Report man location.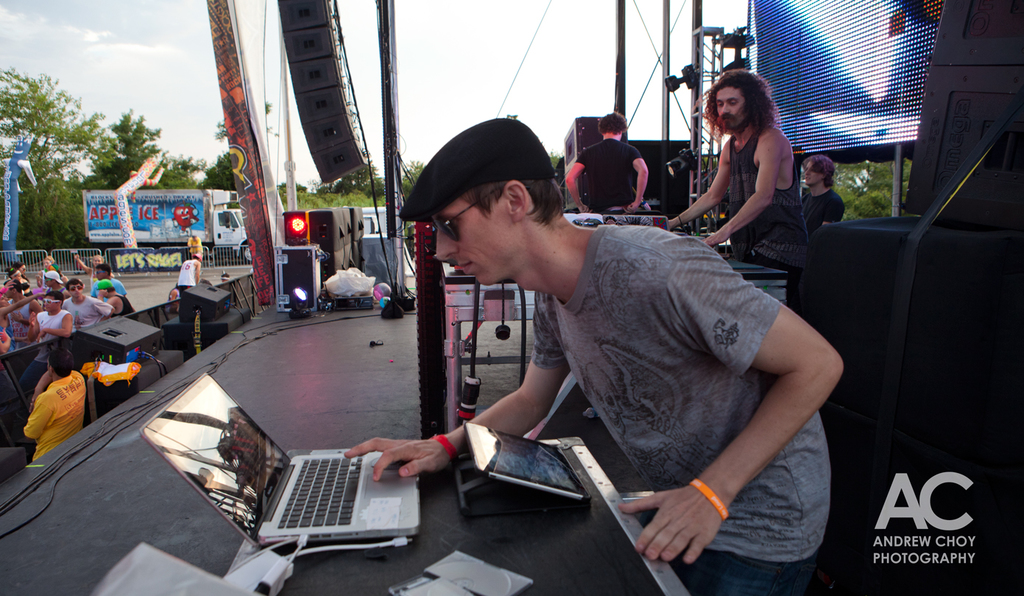
Report: rect(178, 253, 202, 298).
